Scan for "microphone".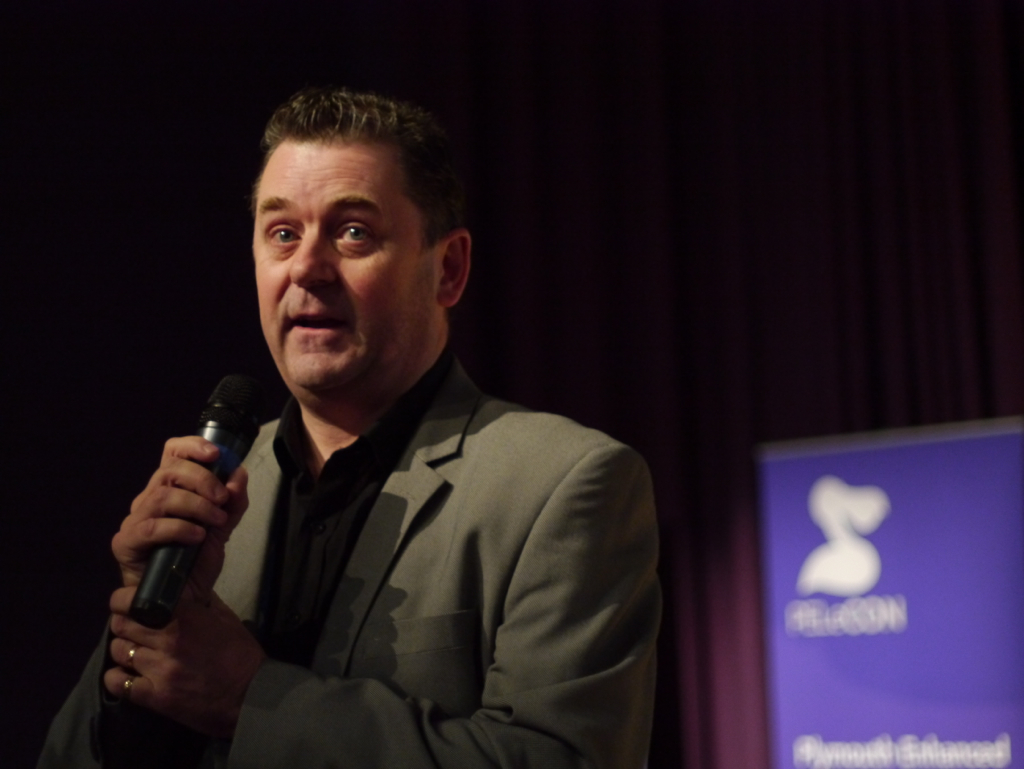
Scan result: 77:354:284:717.
